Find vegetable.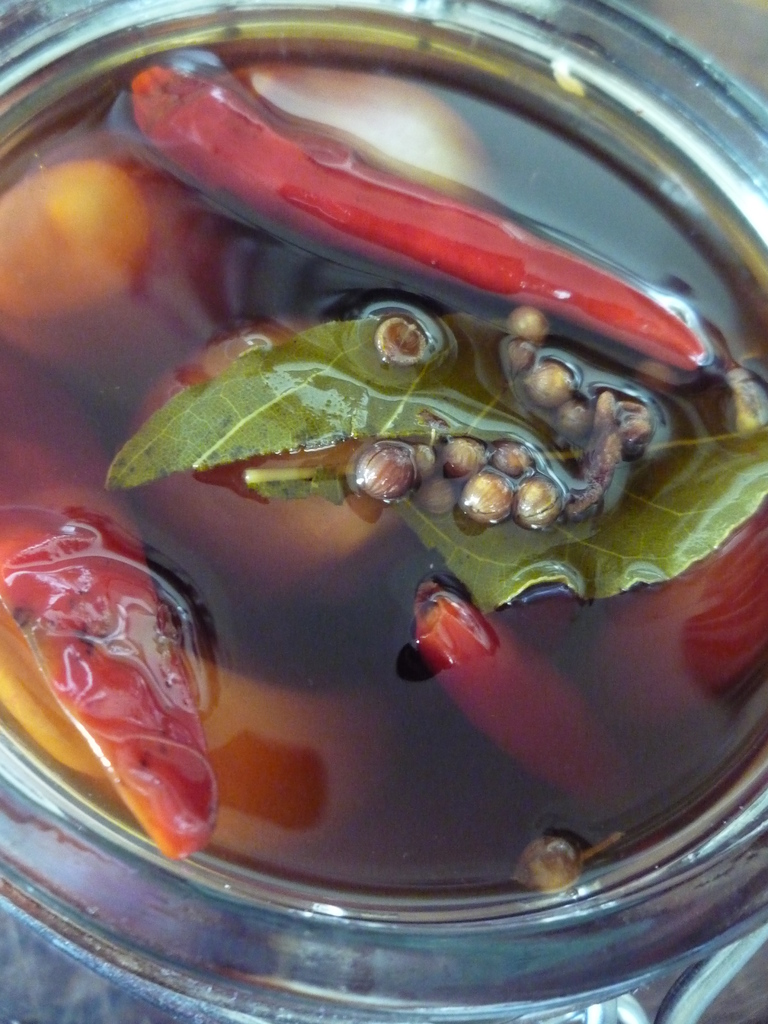
<box>418,583,631,808</box>.
